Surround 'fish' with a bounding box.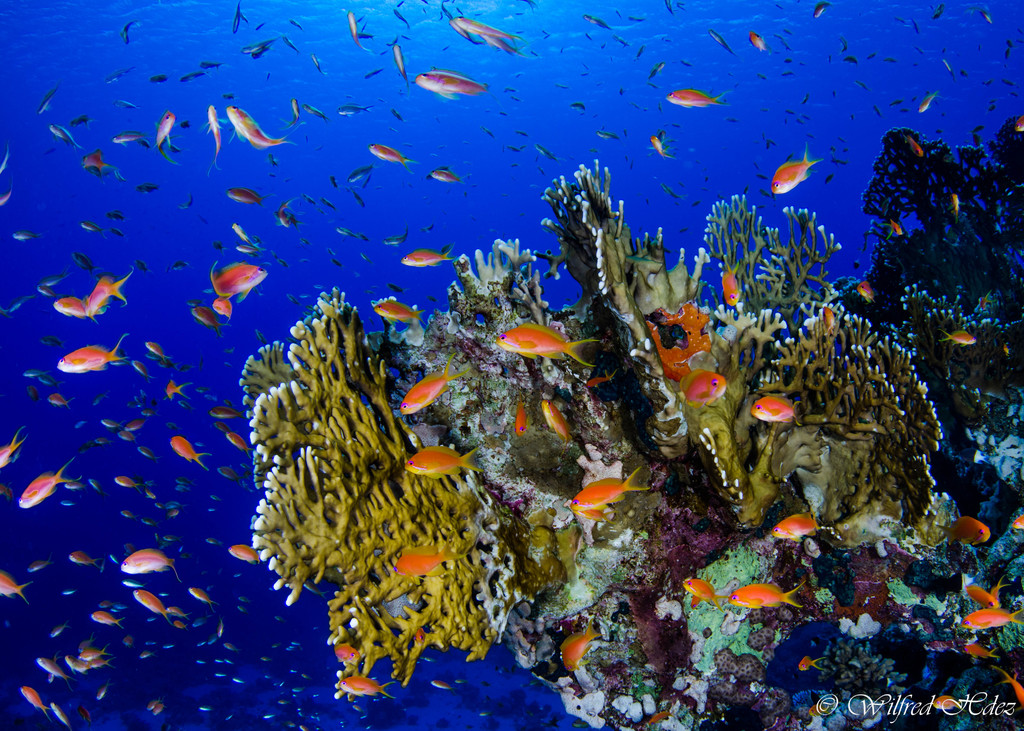
{"x1": 575, "y1": 510, "x2": 618, "y2": 526}.
